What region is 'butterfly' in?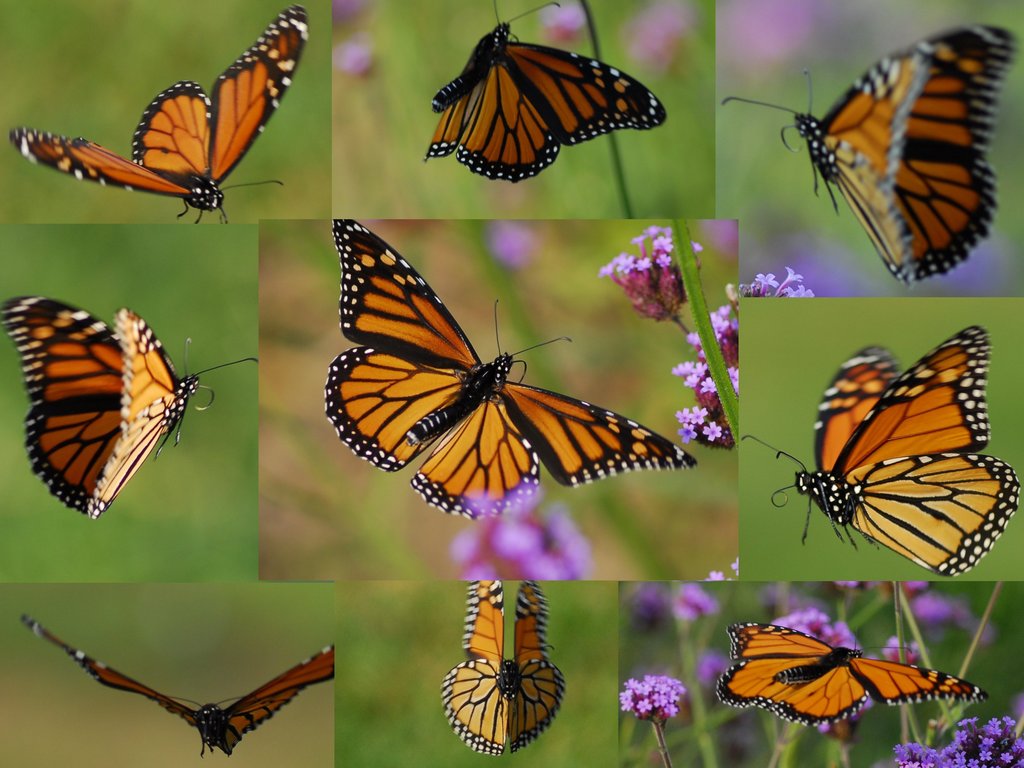
17:612:333:763.
